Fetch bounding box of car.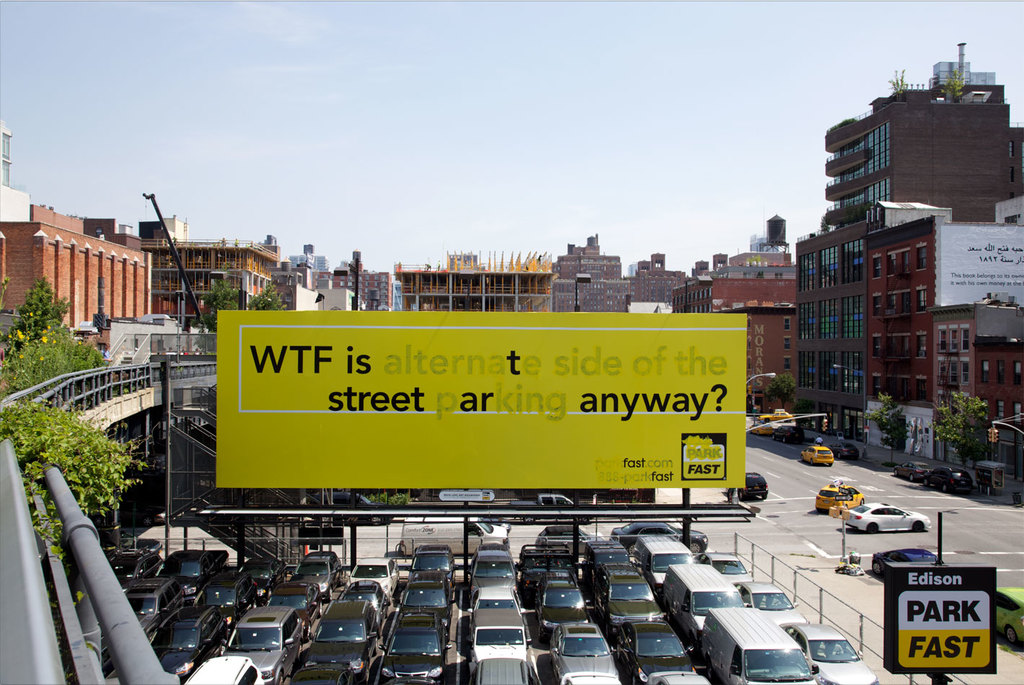
Bbox: <box>312,493,393,528</box>.
